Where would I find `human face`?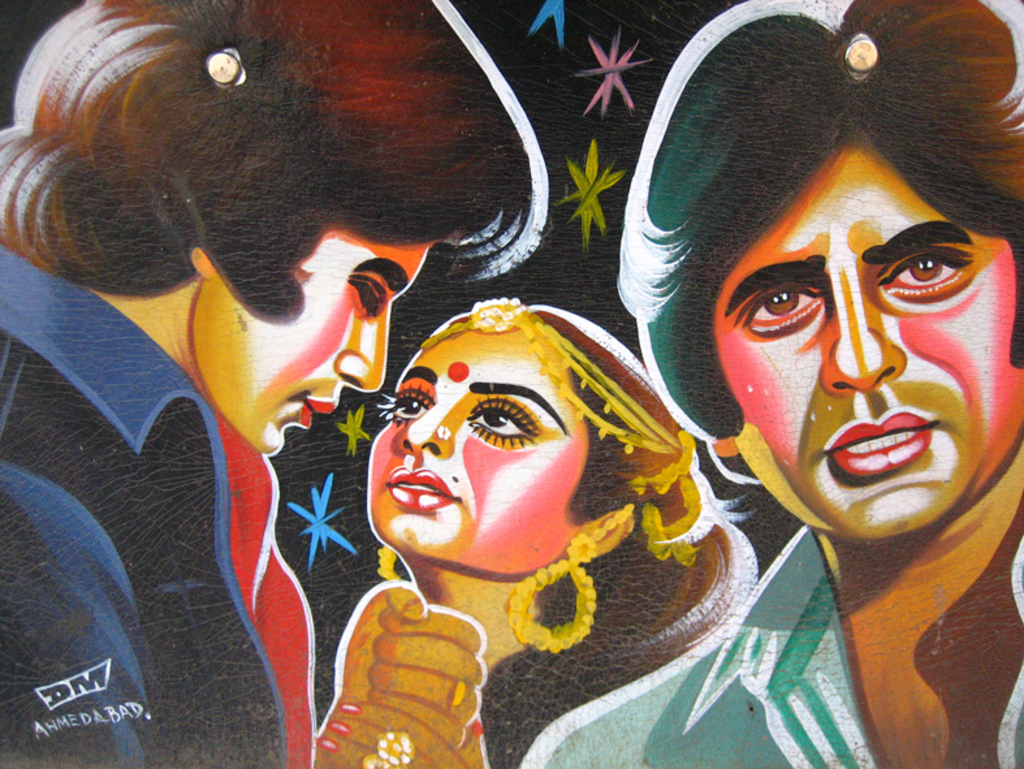
At 712, 141, 1023, 536.
